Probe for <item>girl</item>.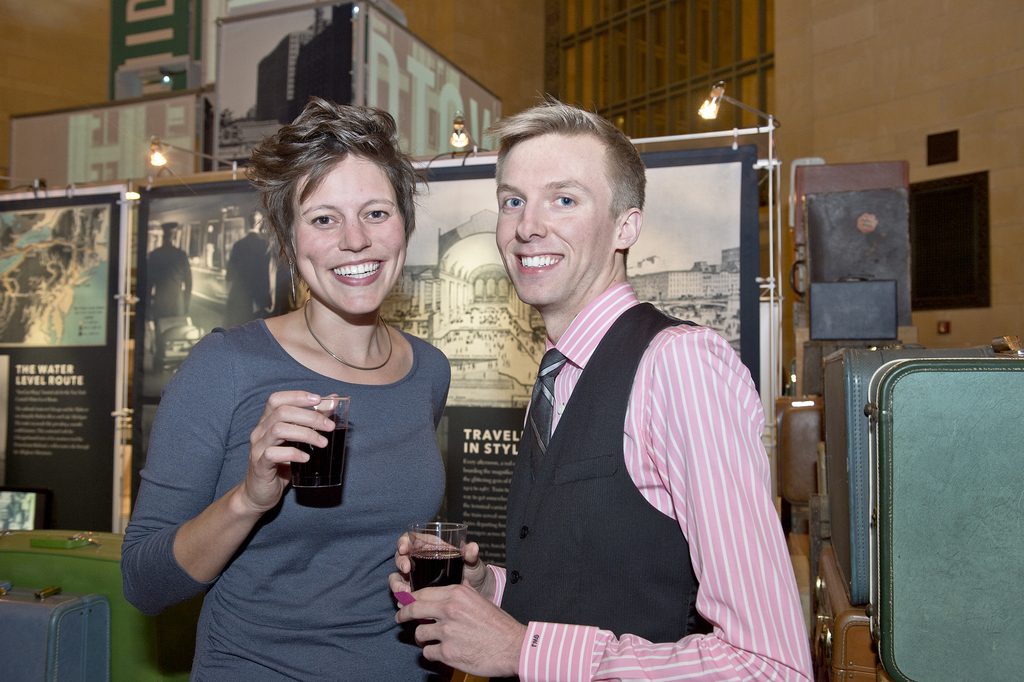
Probe result: bbox=[124, 95, 452, 677].
